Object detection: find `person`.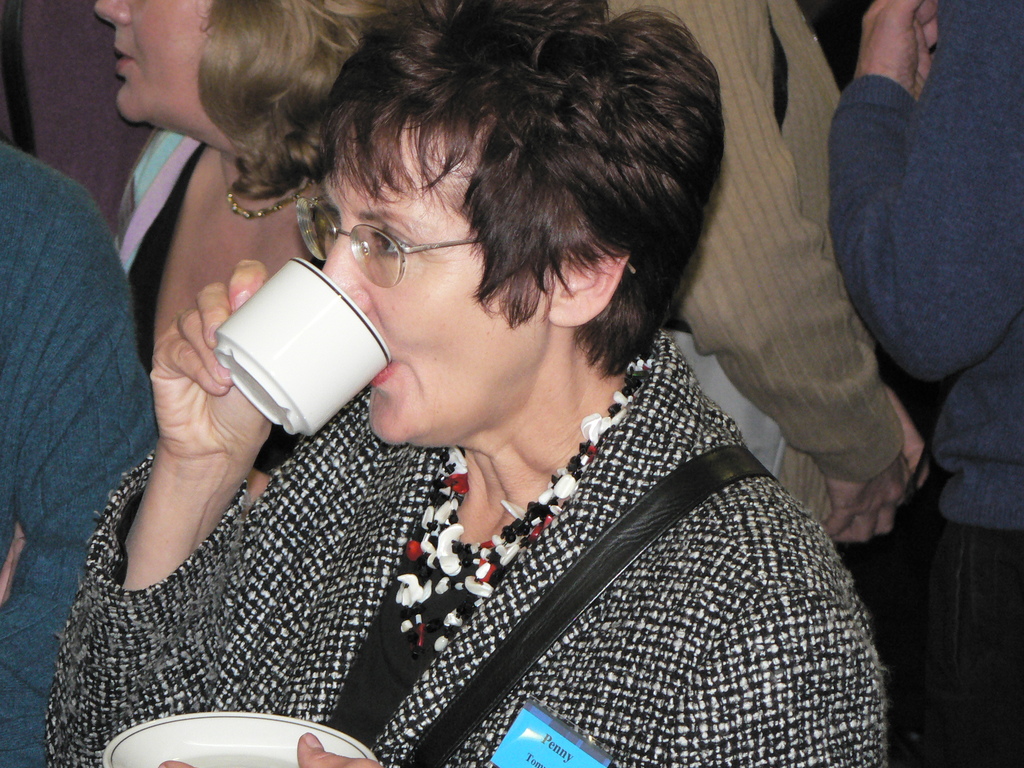
select_region(830, 1, 1023, 755).
